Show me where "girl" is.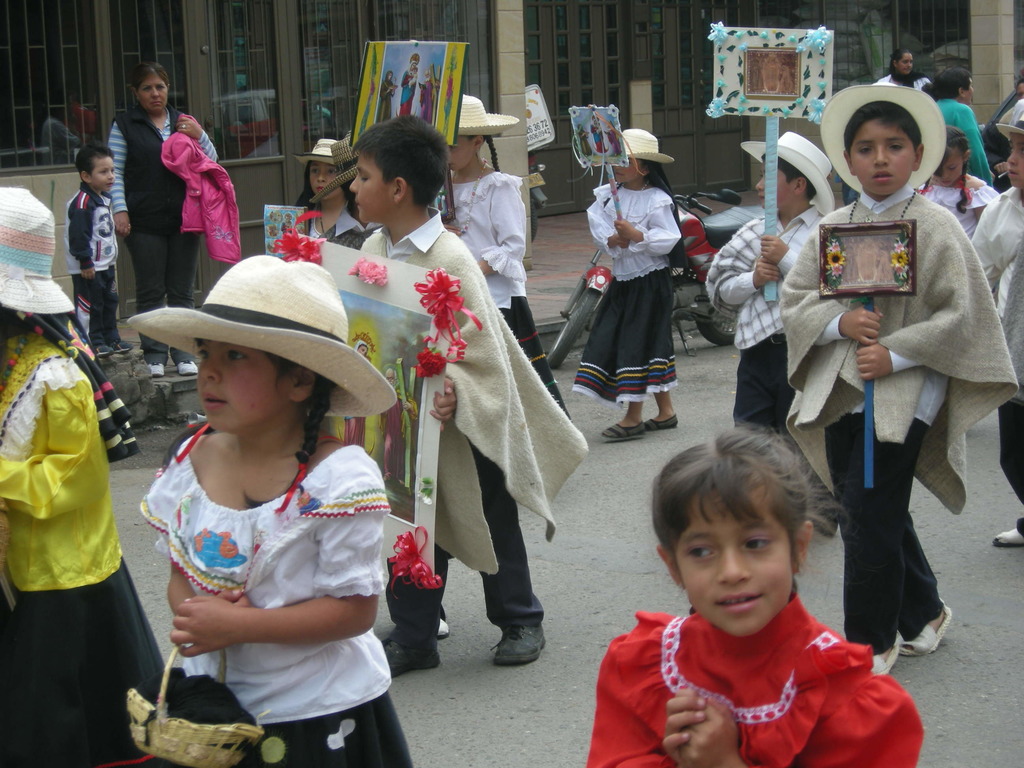
"girl" is at pyautogui.locateOnScreen(442, 93, 566, 413).
